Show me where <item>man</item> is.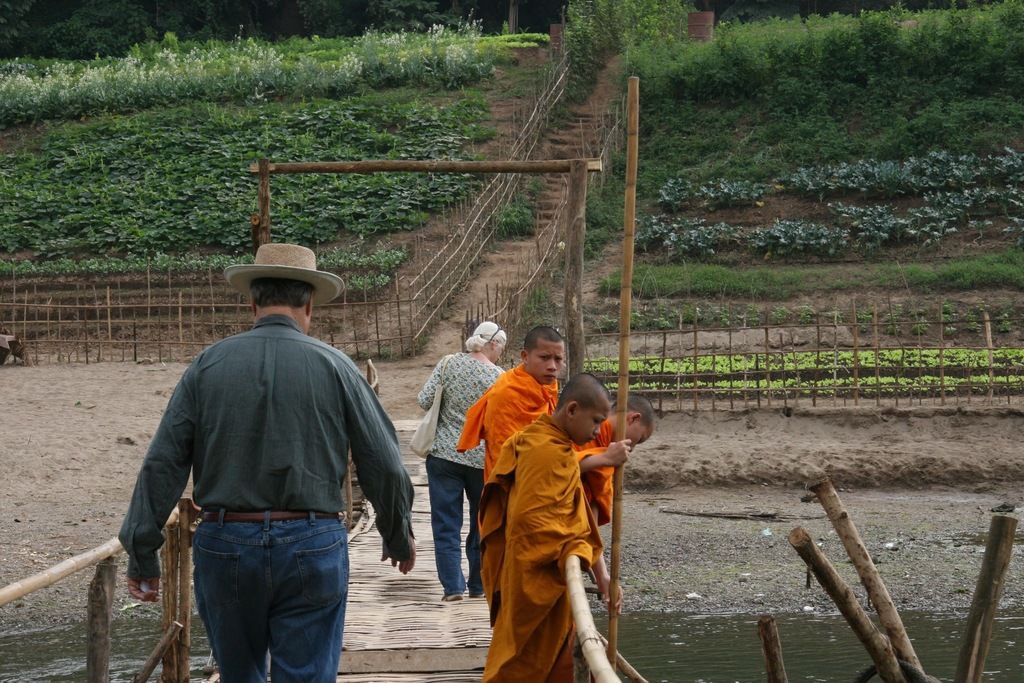
<item>man</item> is at [572,391,656,530].
